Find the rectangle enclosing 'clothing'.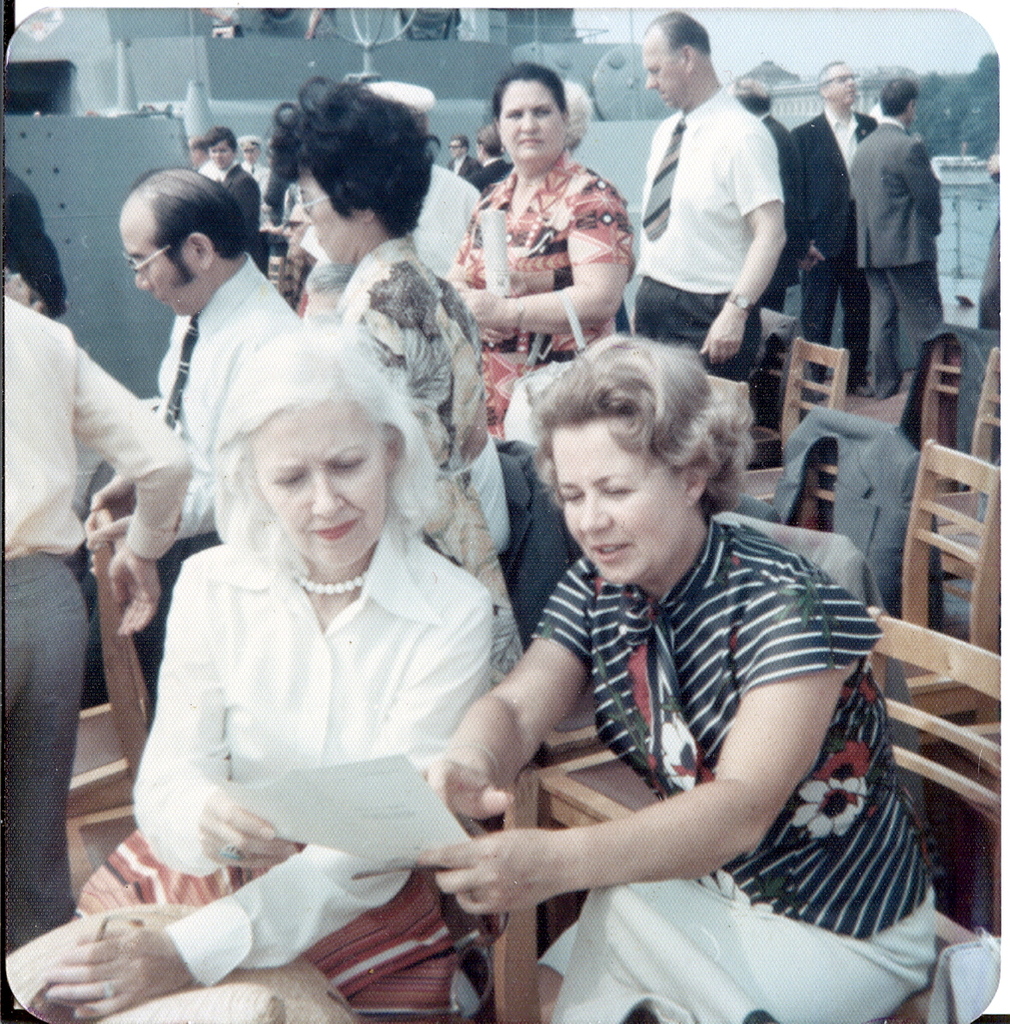
{"left": 152, "top": 255, "right": 298, "bottom": 705}.
